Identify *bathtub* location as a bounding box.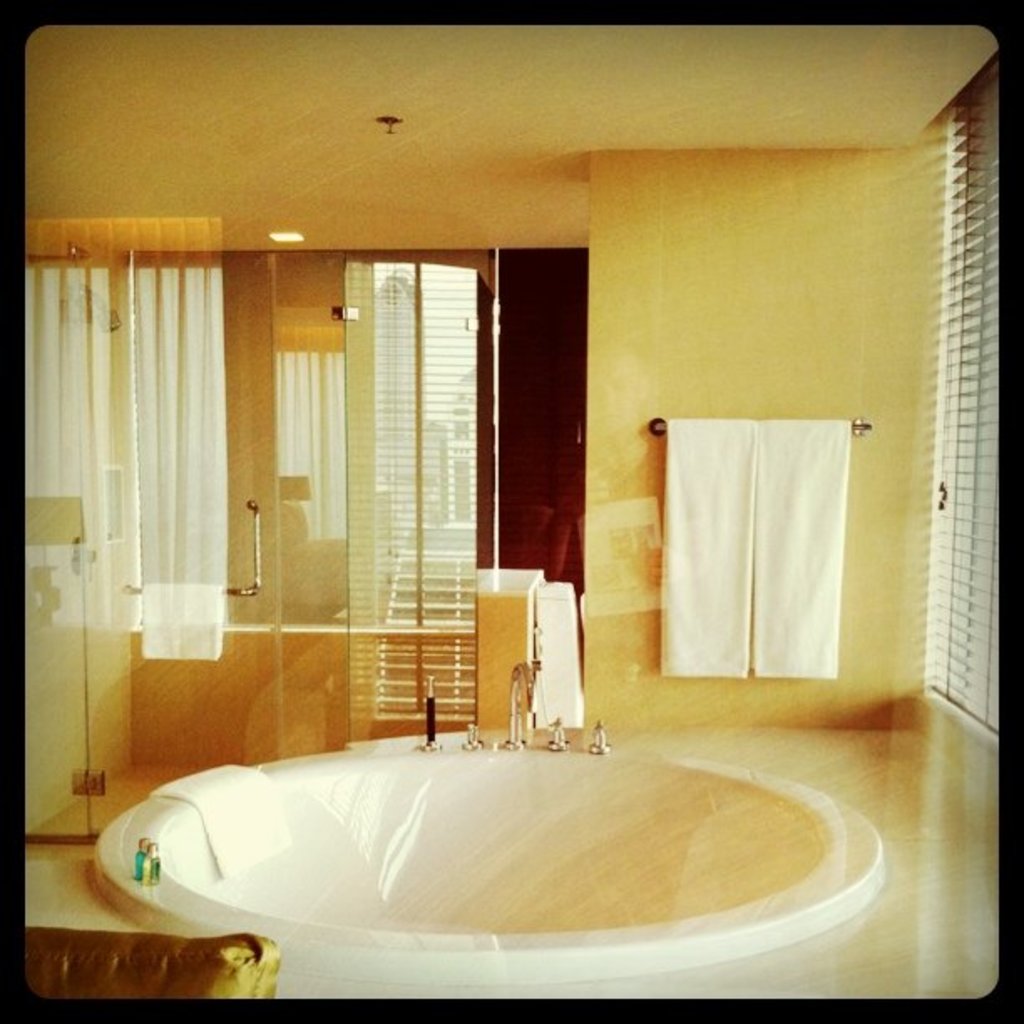
x1=119 y1=659 x2=888 y2=980.
